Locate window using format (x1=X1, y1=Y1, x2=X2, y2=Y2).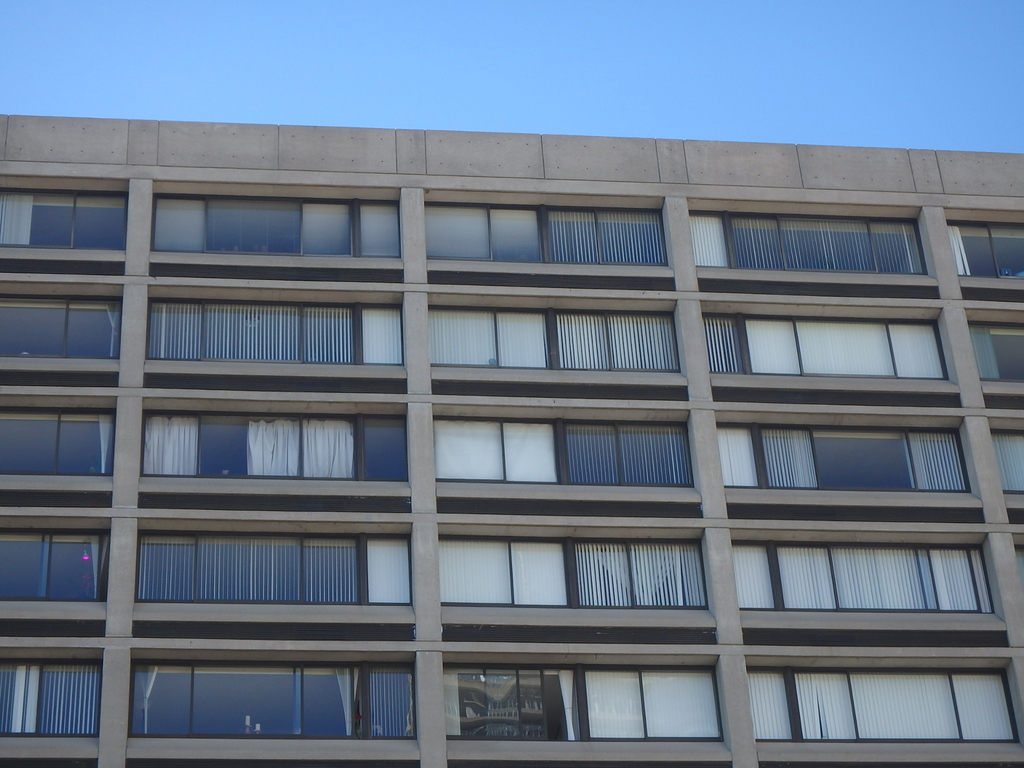
(x1=428, y1=207, x2=665, y2=262).
